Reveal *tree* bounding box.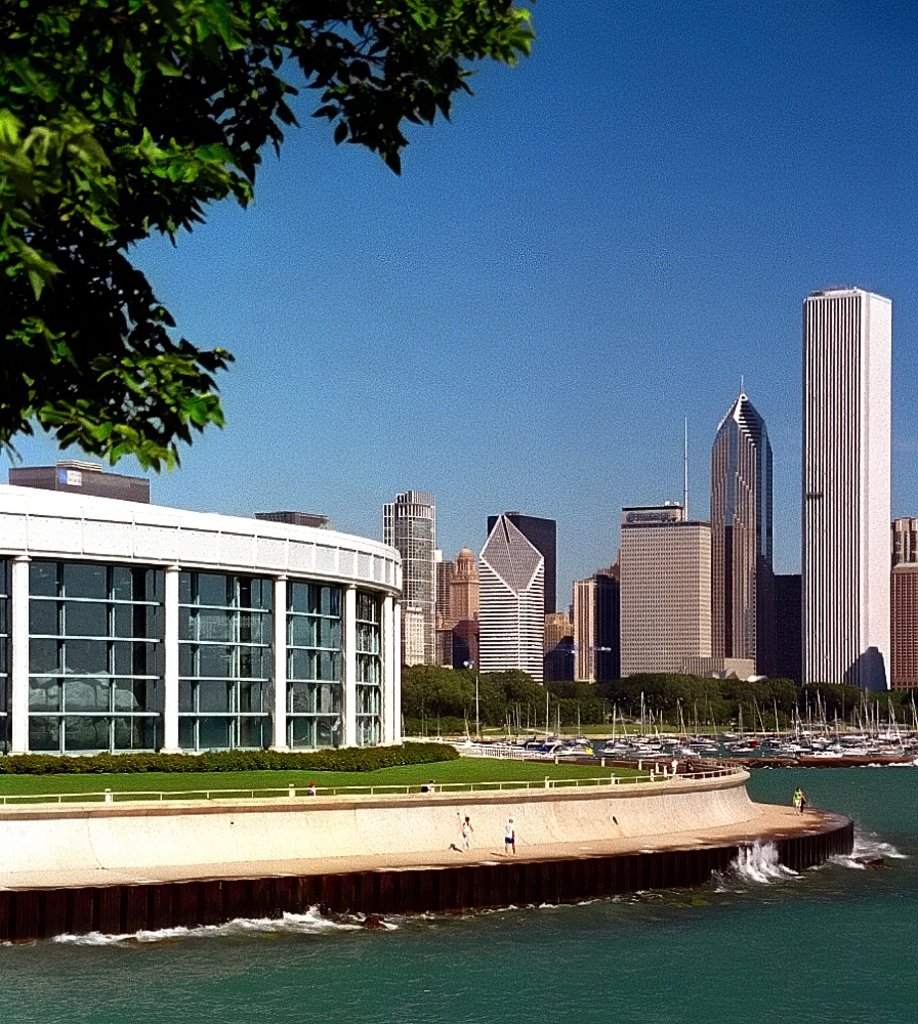
Revealed: [0, 0, 528, 468].
